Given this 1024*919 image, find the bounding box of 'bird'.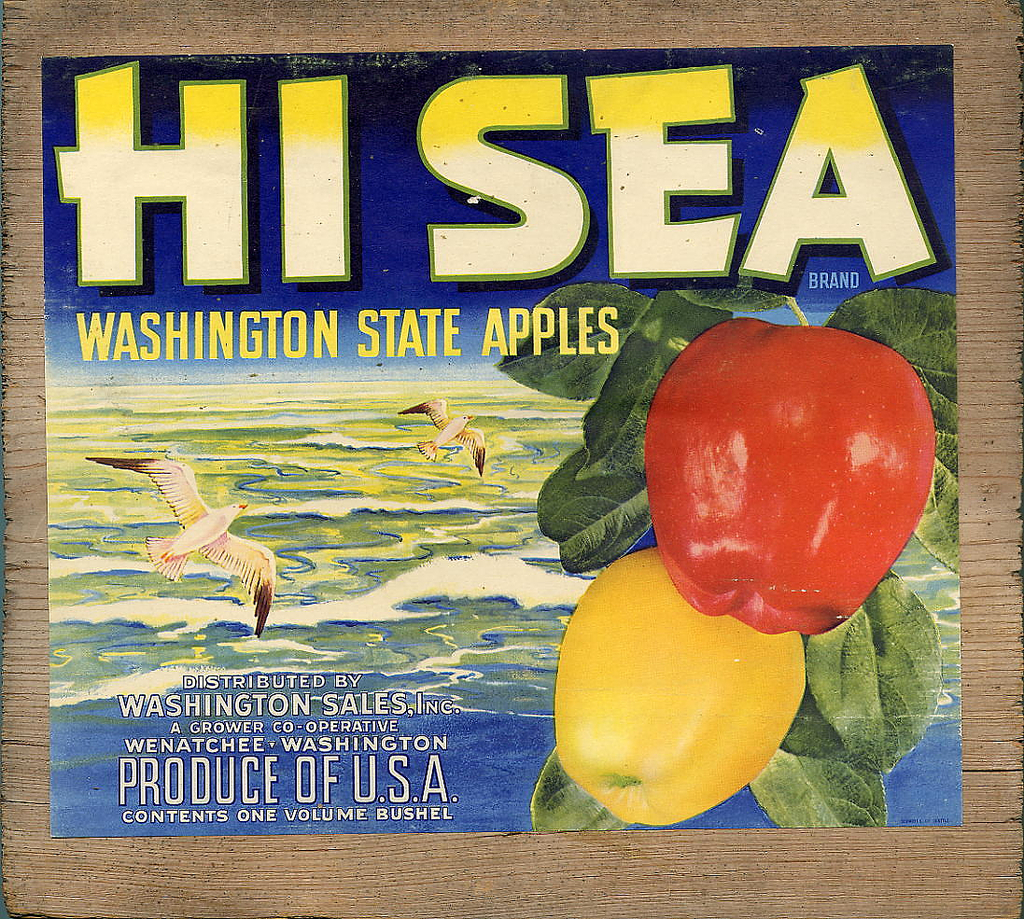
(120,453,283,625).
